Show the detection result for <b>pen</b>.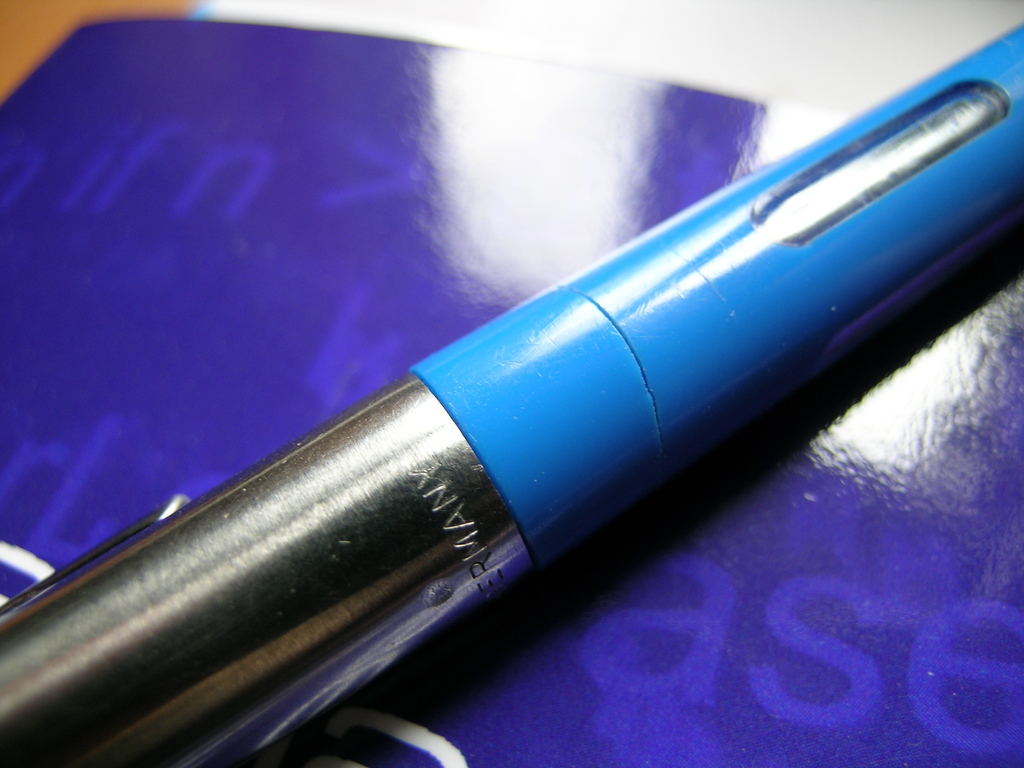
[1,10,1023,767].
